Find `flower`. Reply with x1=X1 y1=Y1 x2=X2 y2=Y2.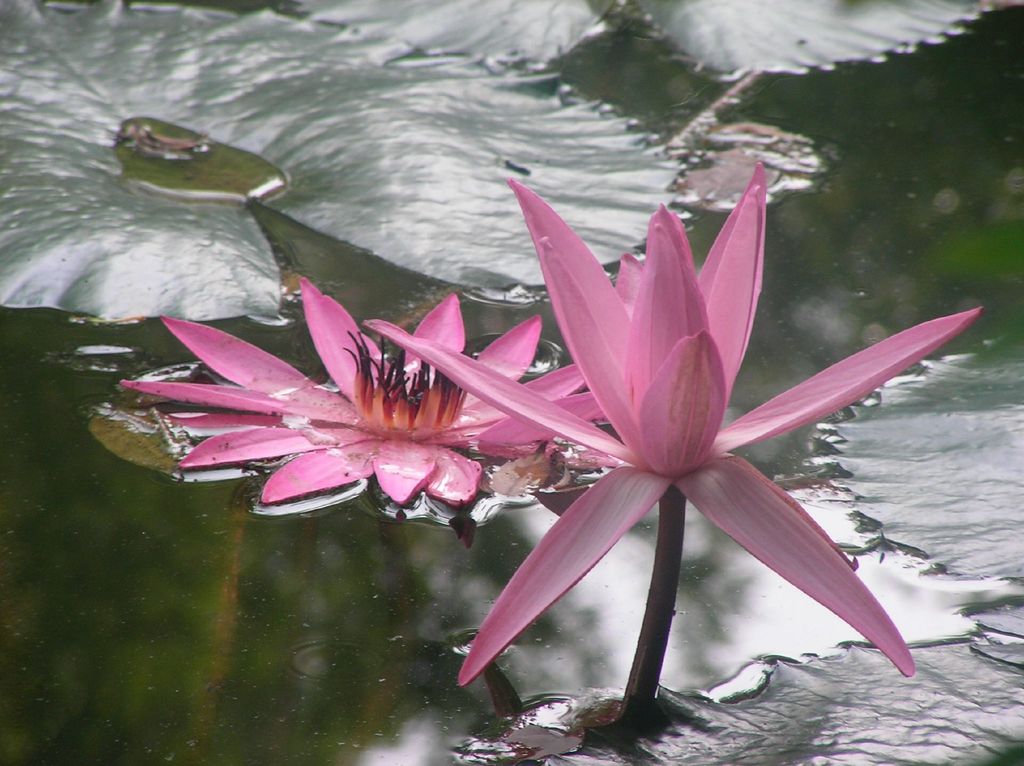
x1=119 y1=273 x2=623 y2=515.
